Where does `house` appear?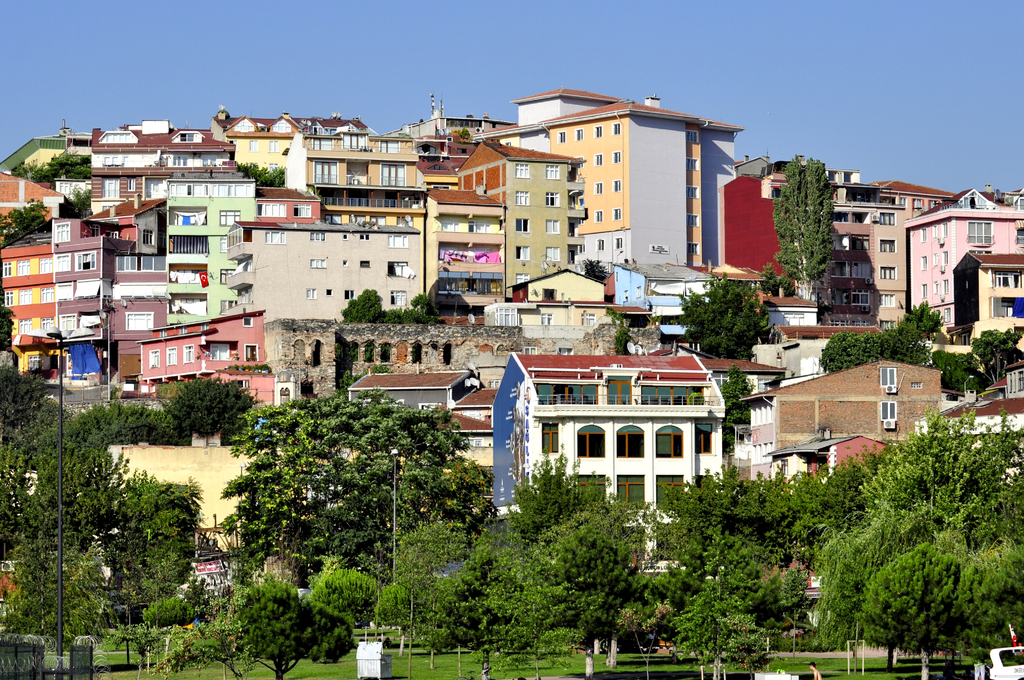
Appears at 312:175:420:232.
